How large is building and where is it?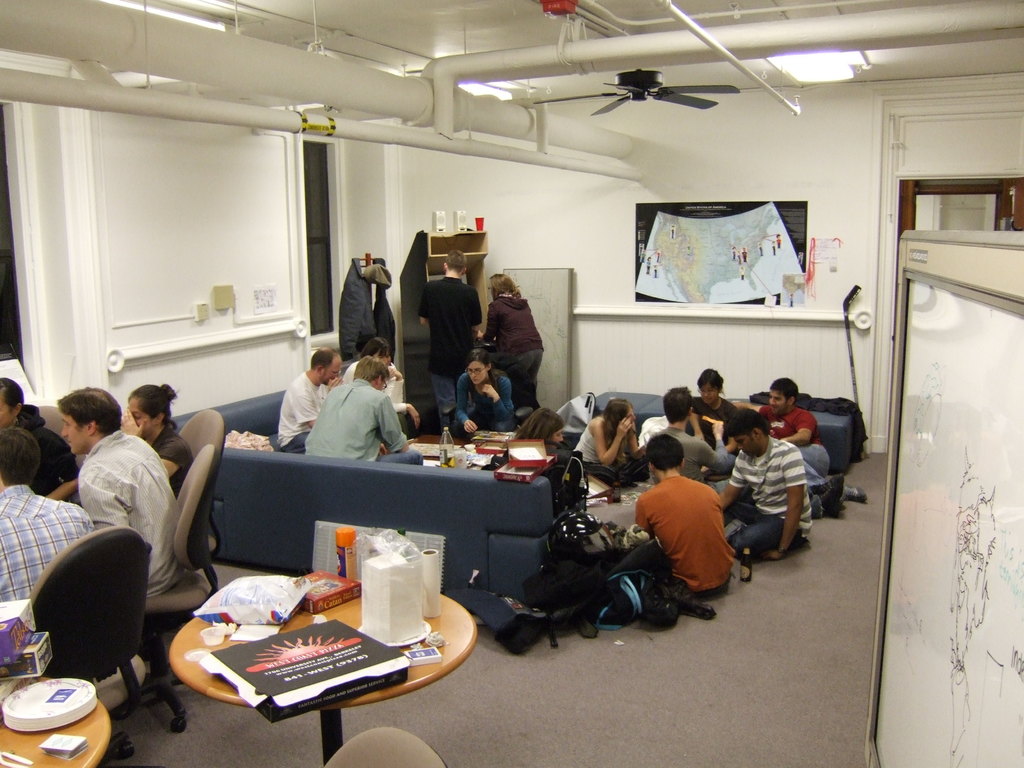
Bounding box: <bbox>0, 0, 1023, 767</bbox>.
